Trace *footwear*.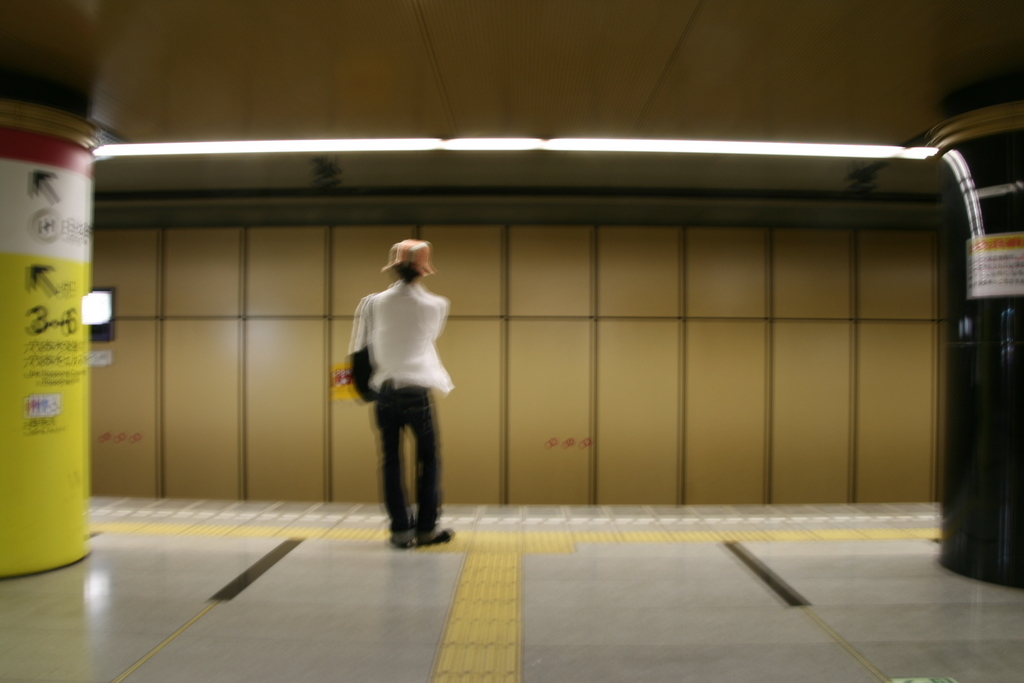
Traced to locate(376, 526, 417, 554).
